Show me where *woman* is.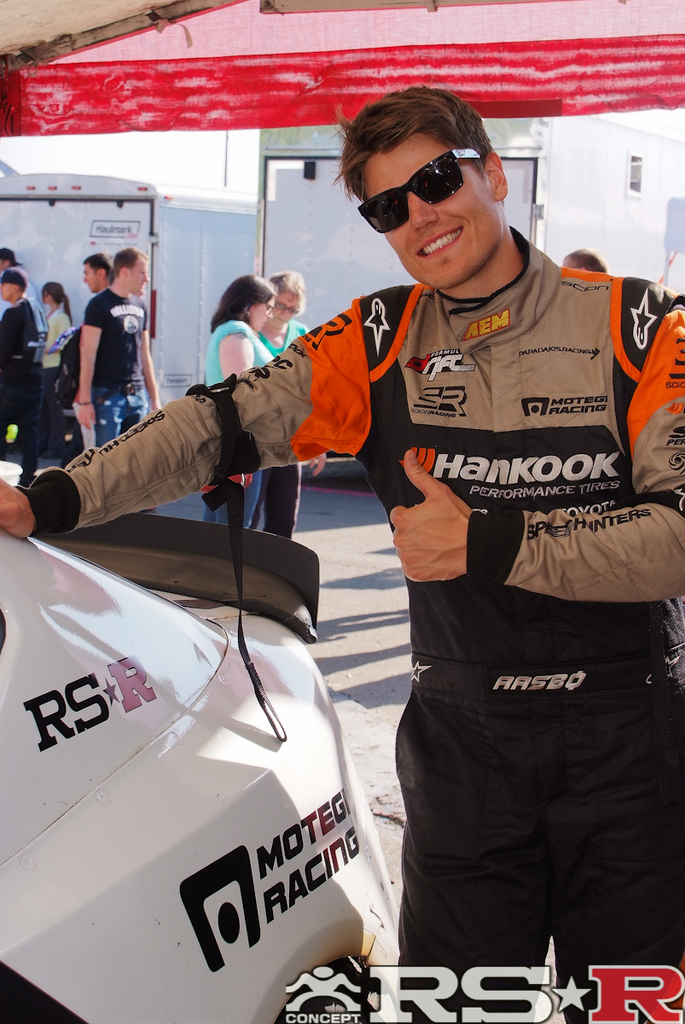
*woman* is at [x1=250, y1=265, x2=327, y2=541].
